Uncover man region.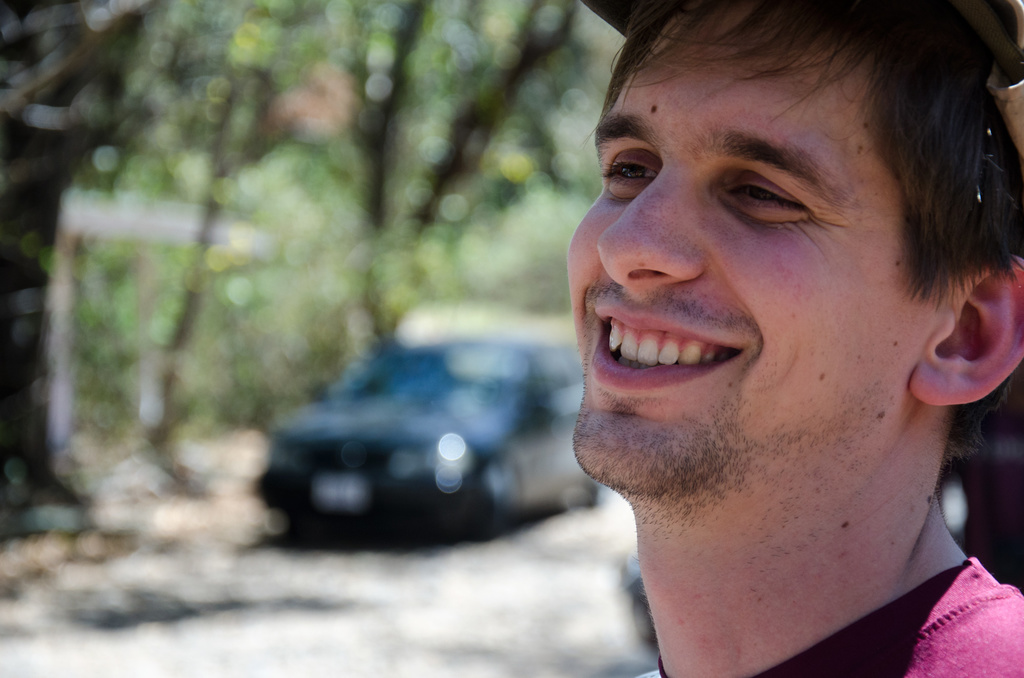
Uncovered: {"x1": 547, "y1": 0, "x2": 1023, "y2": 677}.
